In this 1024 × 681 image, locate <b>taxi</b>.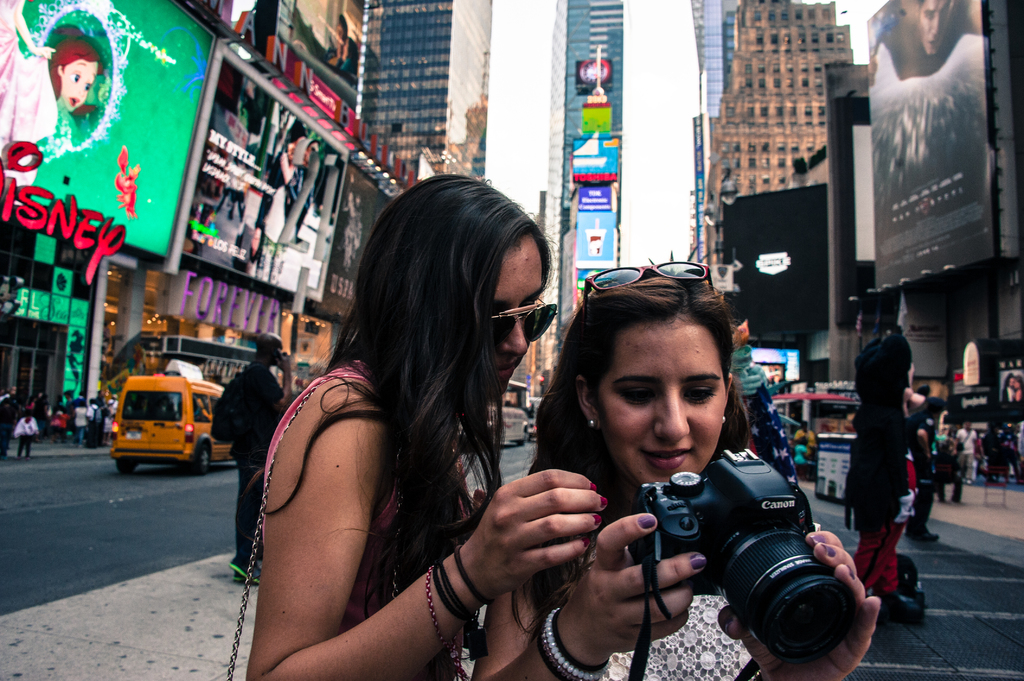
Bounding box: detection(103, 358, 231, 472).
